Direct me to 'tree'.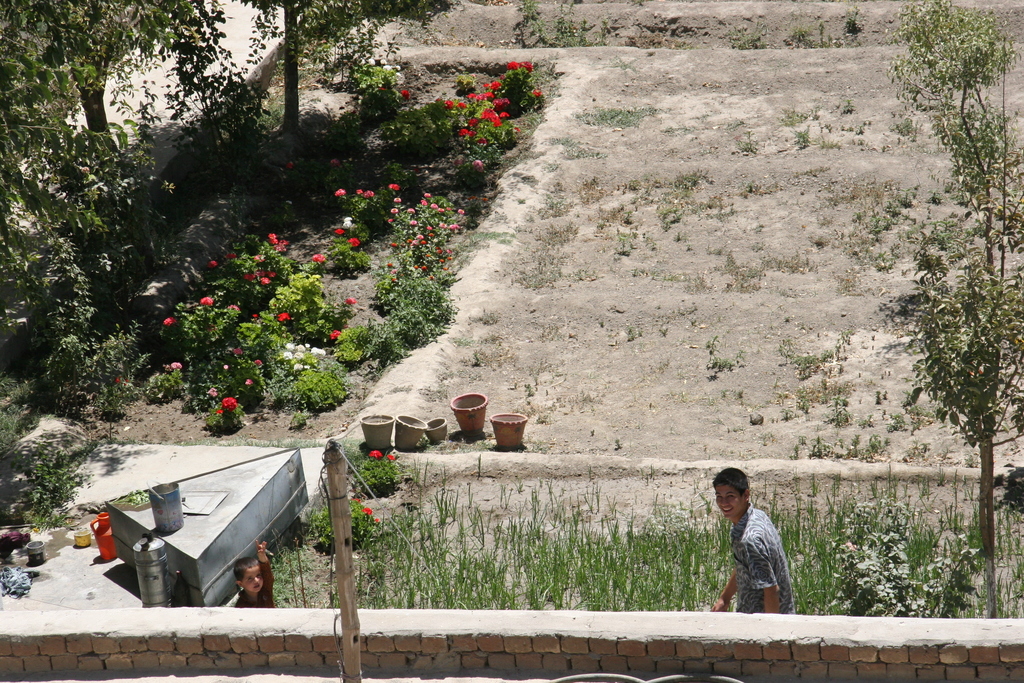
Direction: pyautogui.locateOnScreen(390, 200, 476, 402).
